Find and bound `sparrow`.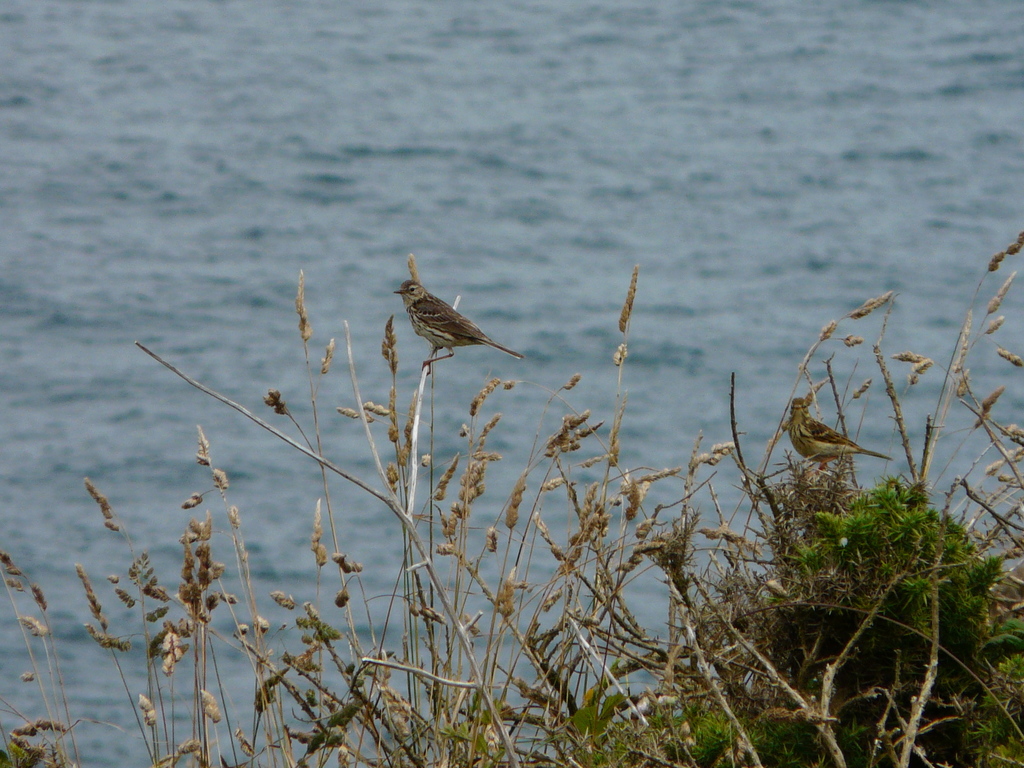
Bound: x1=785 y1=400 x2=895 y2=463.
